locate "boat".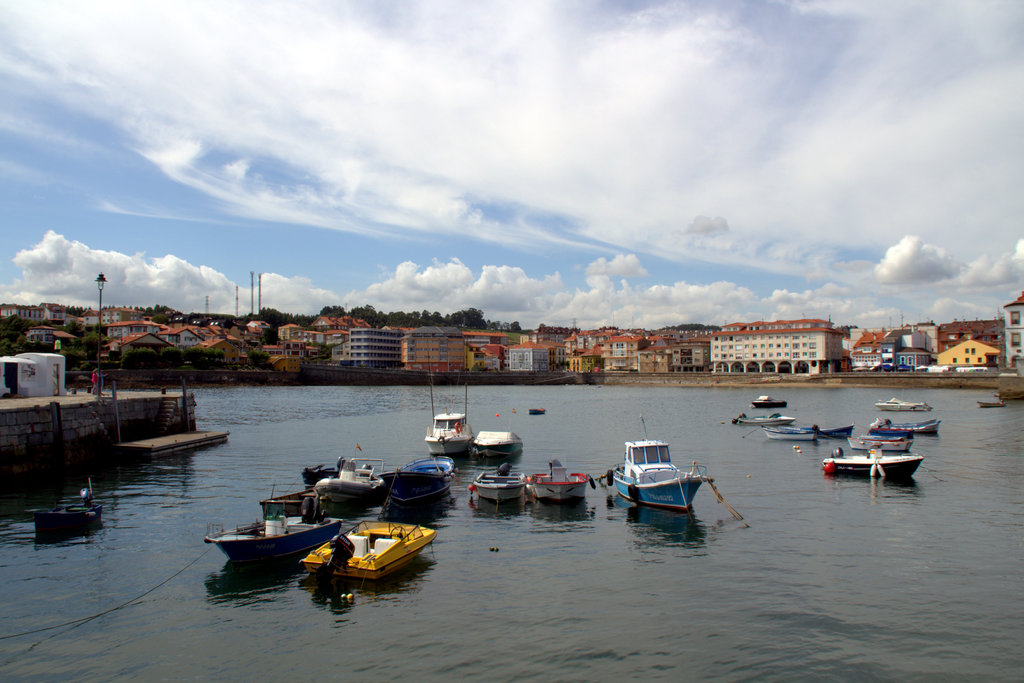
Bounding box: (x1=976, y1=401, x2=1005, y2=410).
